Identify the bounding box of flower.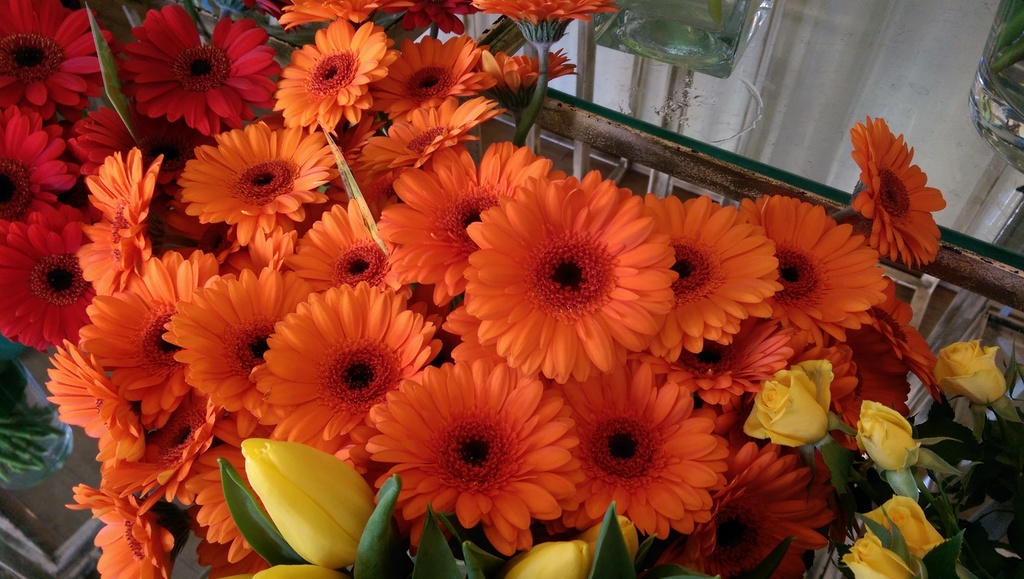
rect(50, 316, 129, 456).
